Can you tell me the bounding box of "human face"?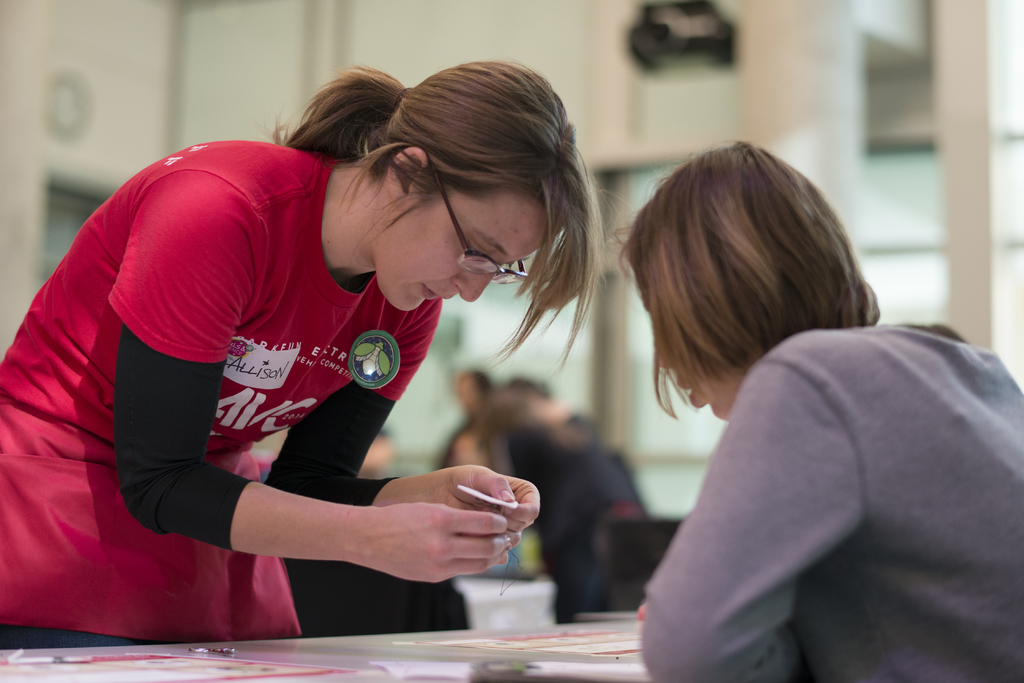
locate(335, 142, 537, 312).
